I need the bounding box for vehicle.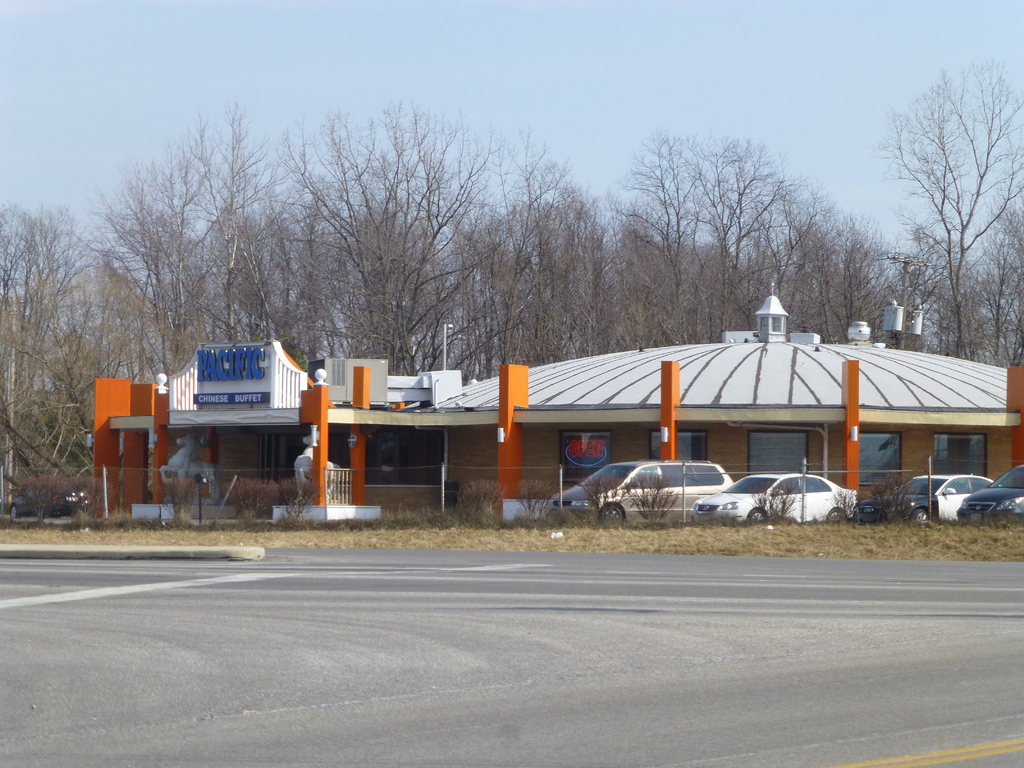
Here it is: bbox(11, 476, 99, 519).
